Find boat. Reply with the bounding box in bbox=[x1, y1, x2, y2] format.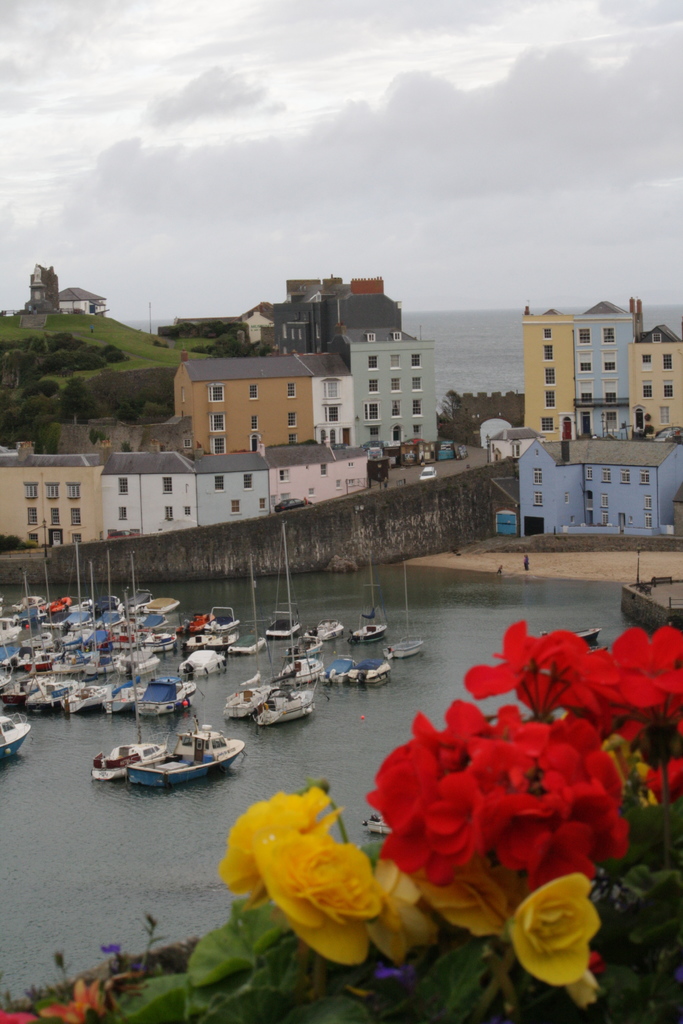
bbox=[344, 541, 388, 641].
